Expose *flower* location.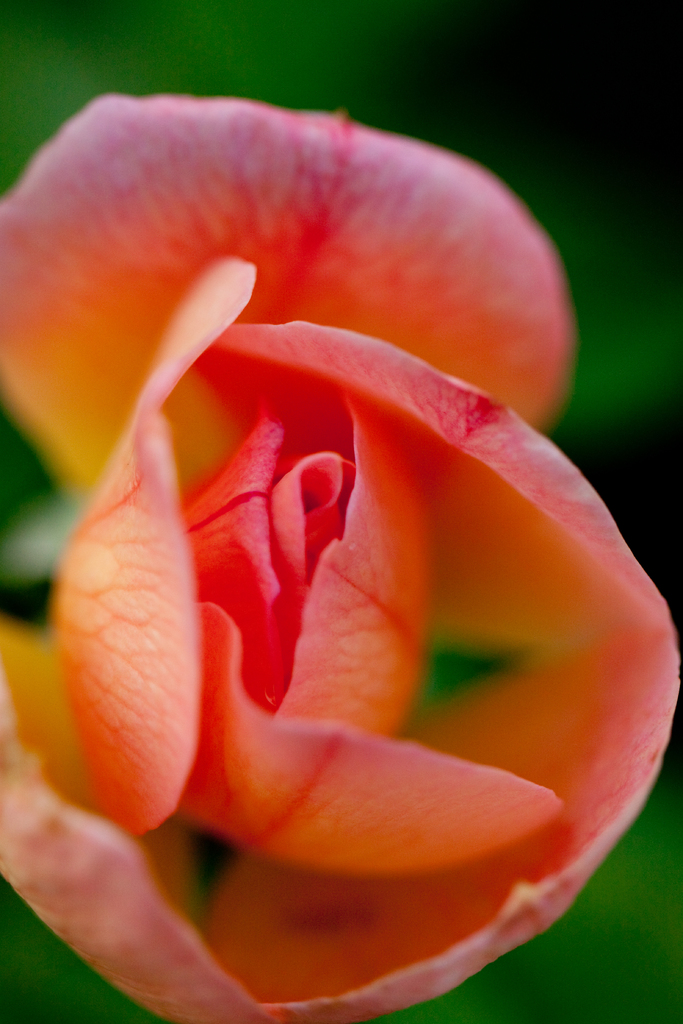
Exposed at x1=0 y1=87 x2=677 y2=1023.
